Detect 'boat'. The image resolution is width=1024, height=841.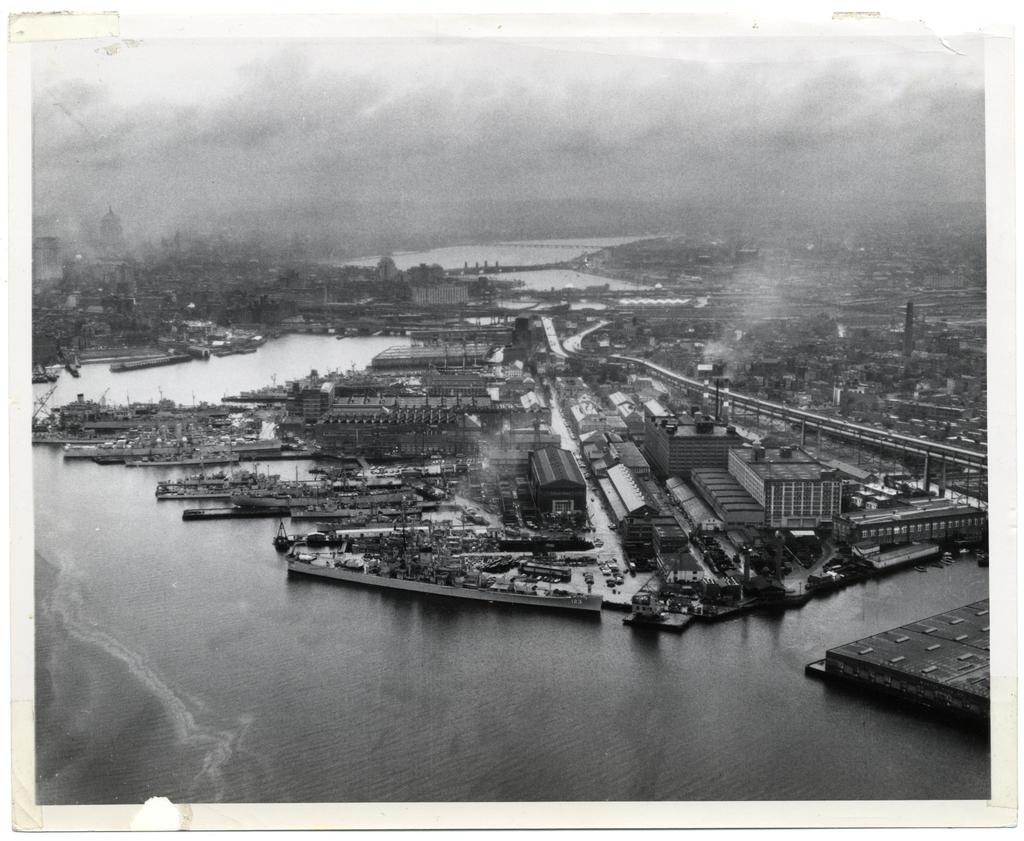
rect(353, 462, 457, 474).
